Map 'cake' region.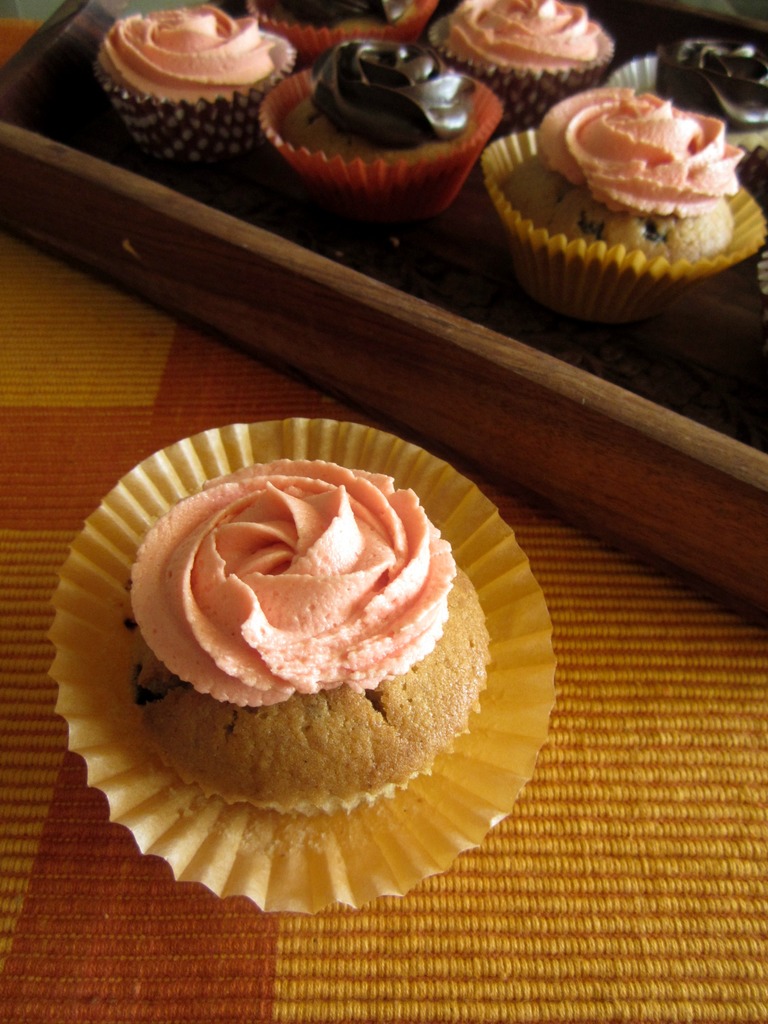
Mapped to 131, 464, 486, 809.
